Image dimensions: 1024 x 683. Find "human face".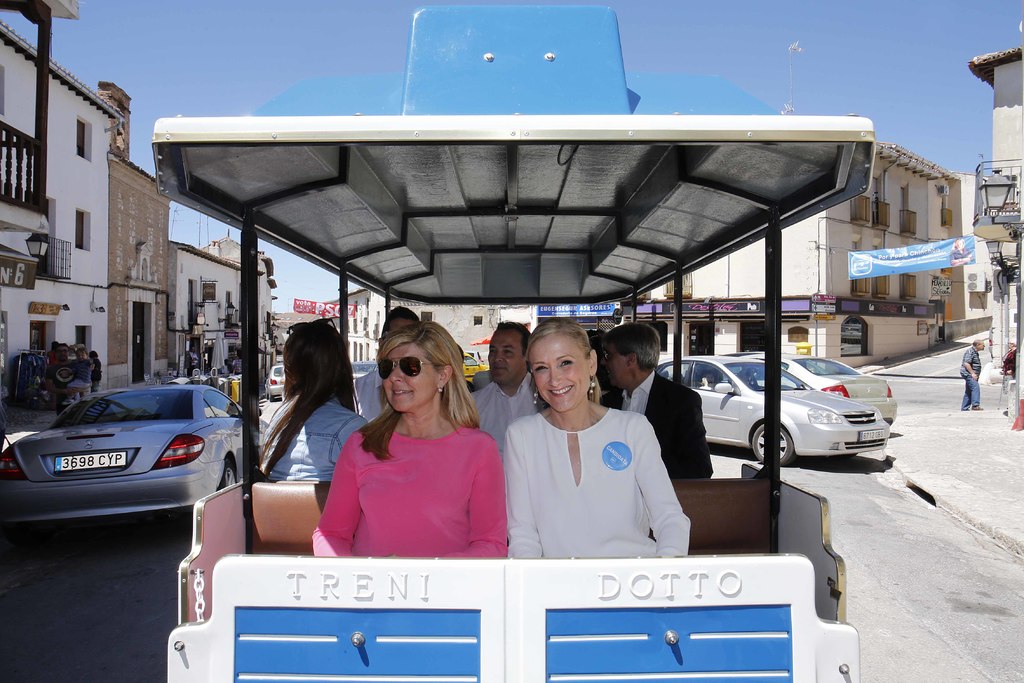
<region>488, 325, 521, 378</region>.
